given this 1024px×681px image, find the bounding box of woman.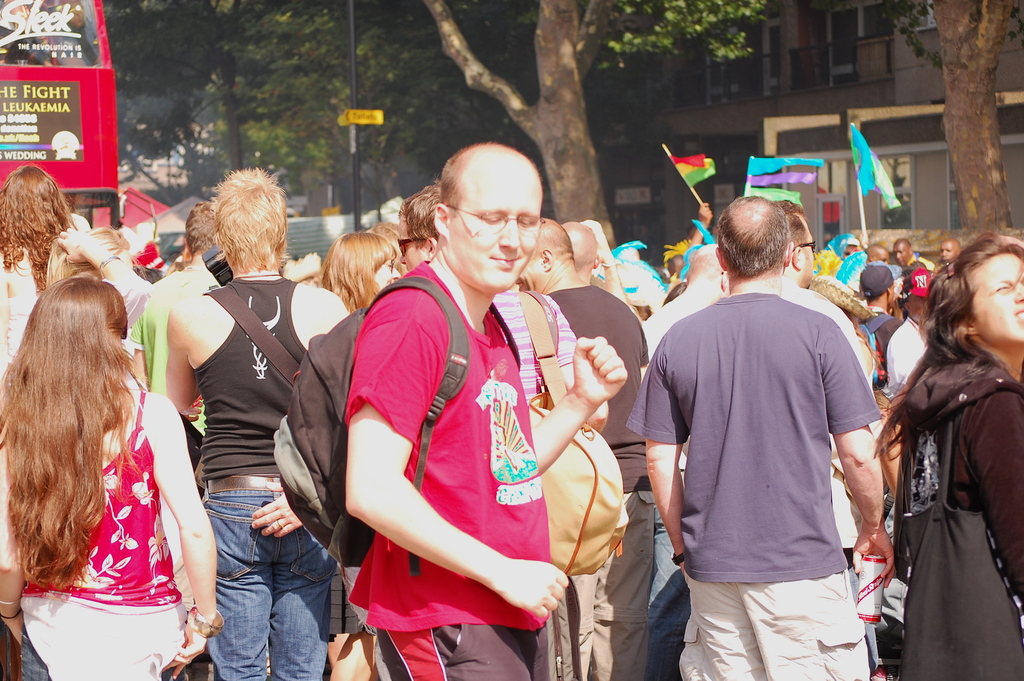
{"left": 1, "top": 160, "right": 92, "bottom": 386}.
